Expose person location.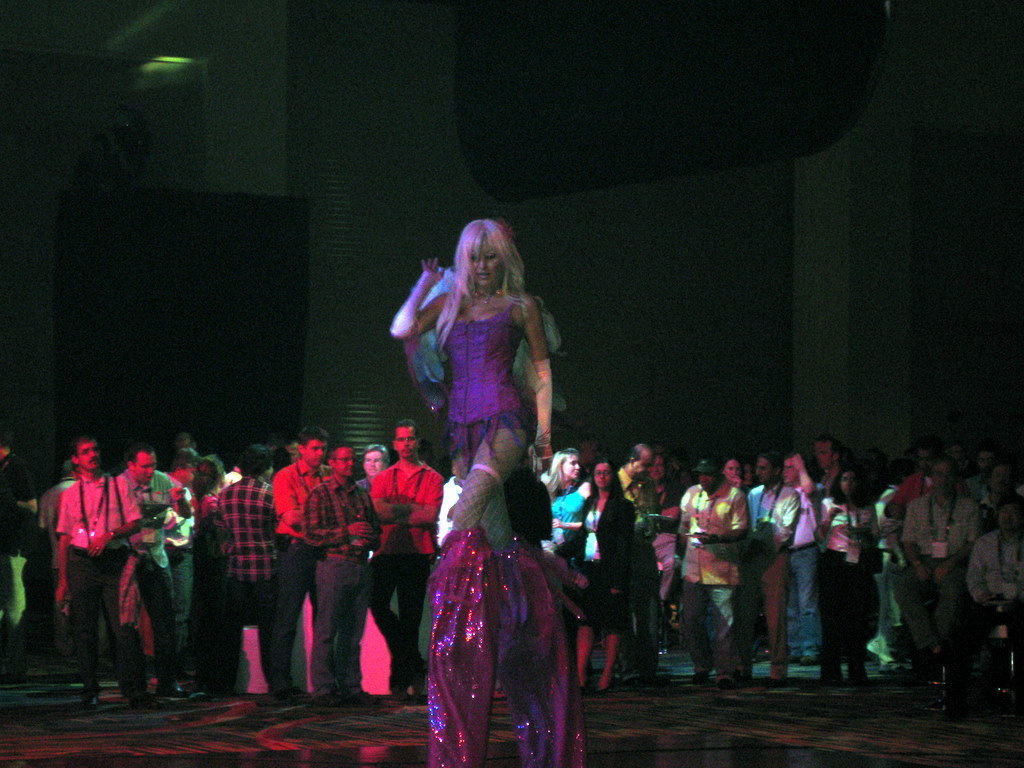
Exposed at left=274, top=423, right=340, bottom=704.
